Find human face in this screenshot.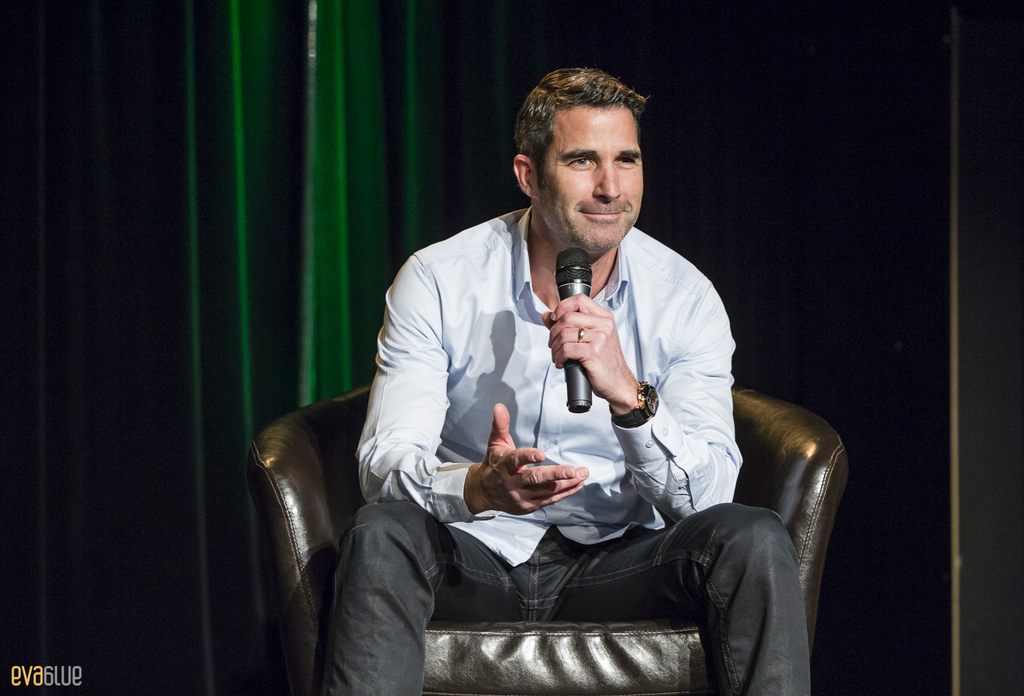
The bounding box for human face is rect(535, 108, 646, 251).
